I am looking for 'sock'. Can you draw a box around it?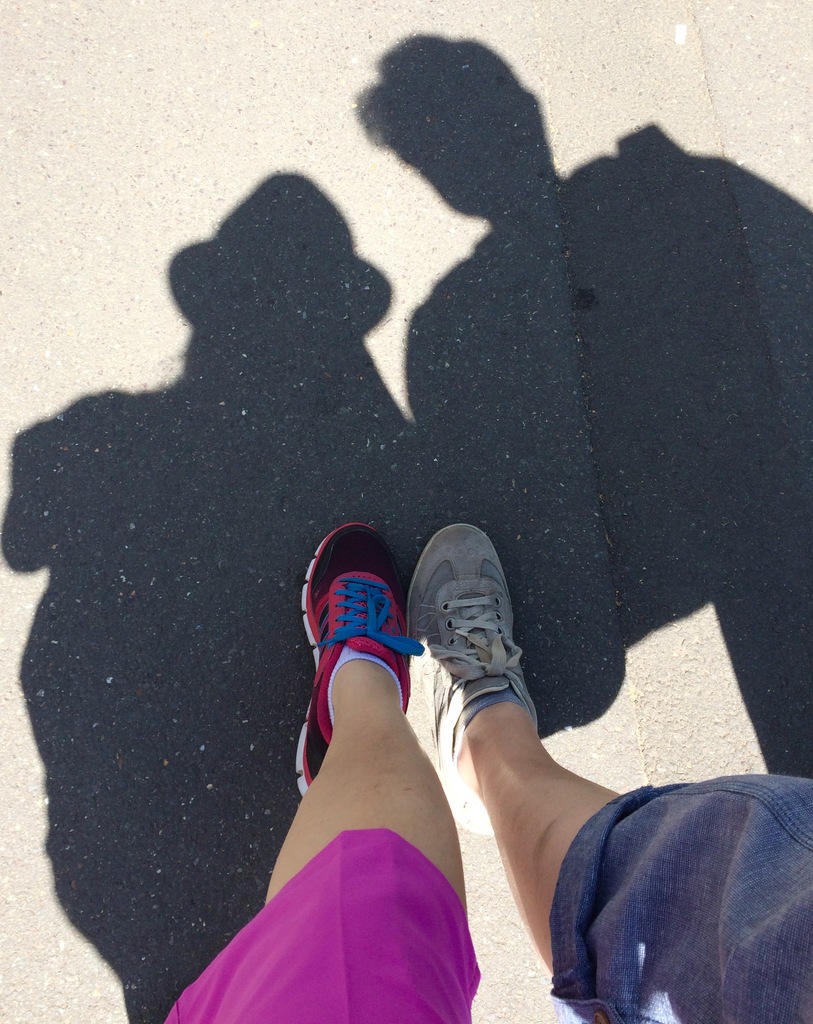
Sure, the bounding box is {"left": 456, "top": 690, "right": 523, "bottom": 746}.
